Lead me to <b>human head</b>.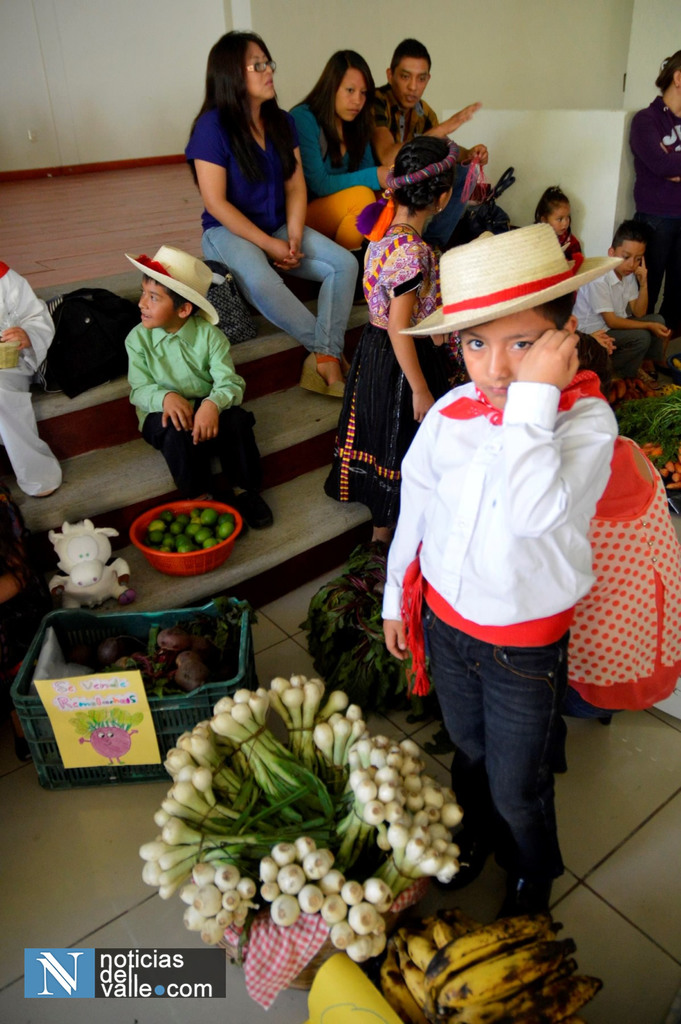
Lead to bbox=(138, 263, 193, 330).
